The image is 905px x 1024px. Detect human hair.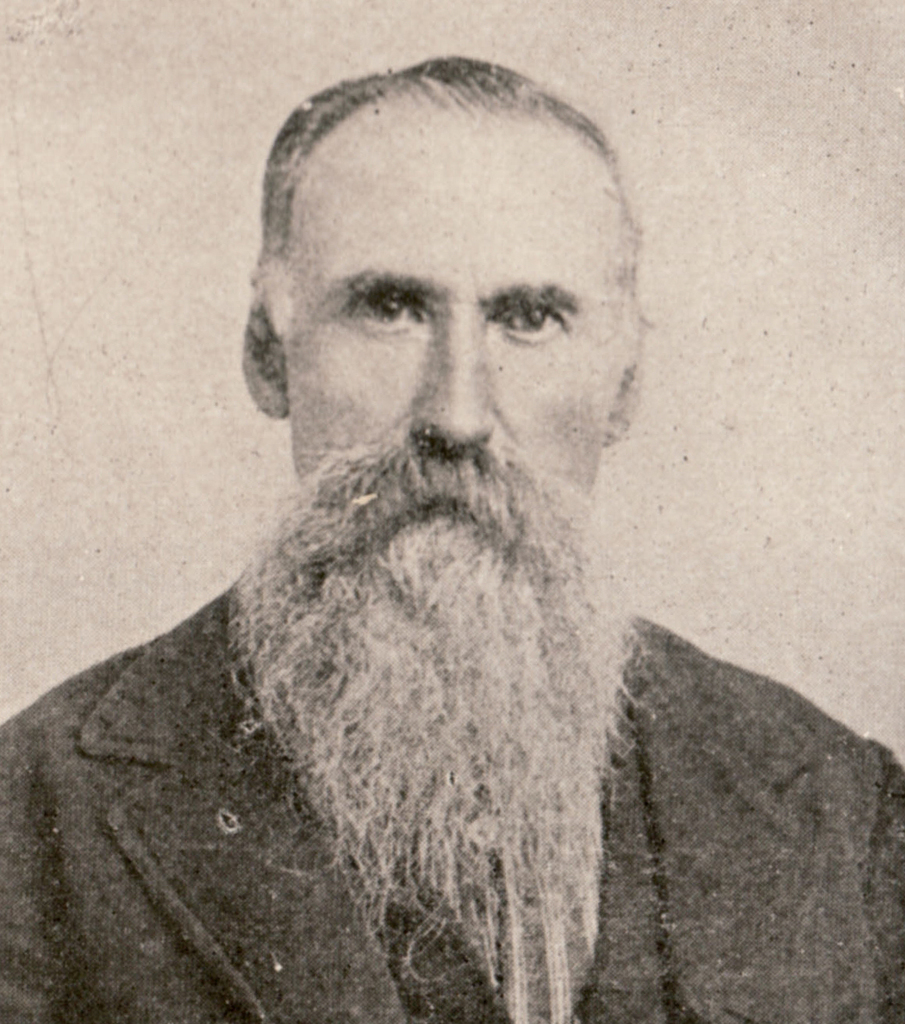
Detection: <box>256,65,627,366</box>.
